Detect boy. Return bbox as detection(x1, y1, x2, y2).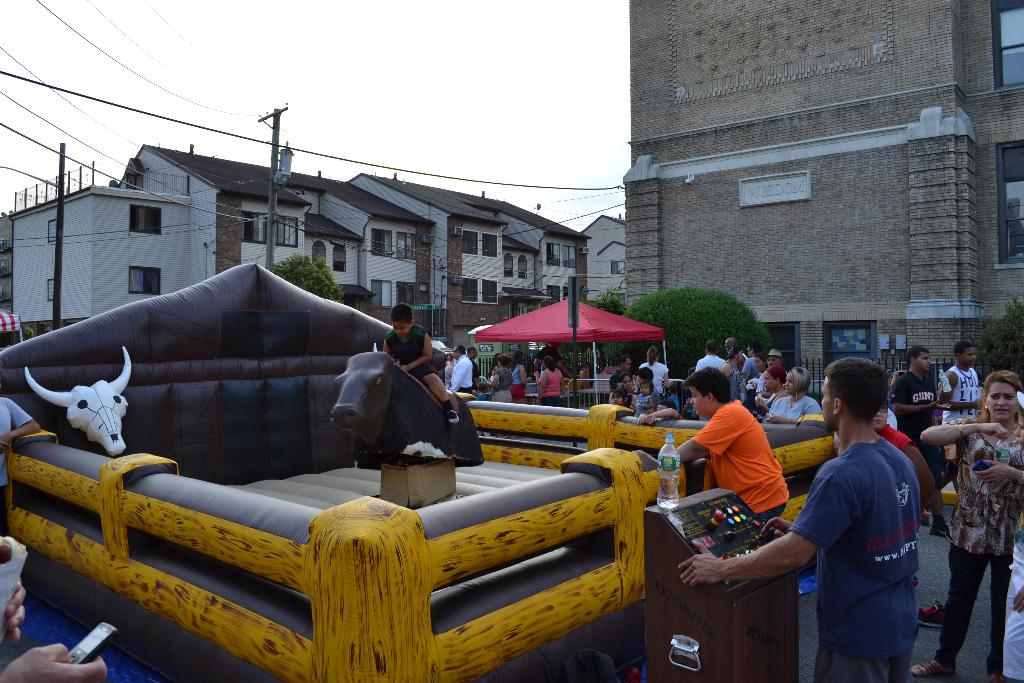
detection(380, 296, 461, 428).
